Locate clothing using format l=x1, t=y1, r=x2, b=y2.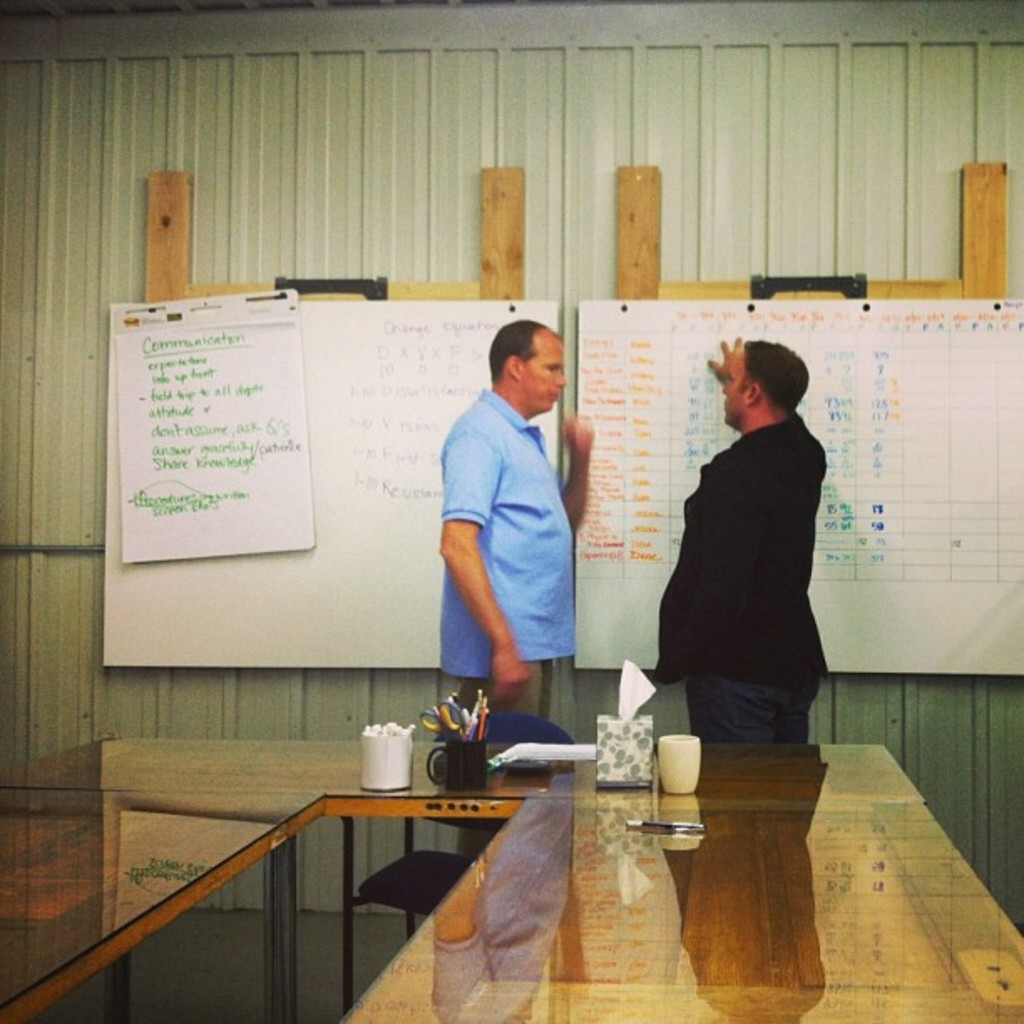
l=422, t=361, r=574, b=728.
